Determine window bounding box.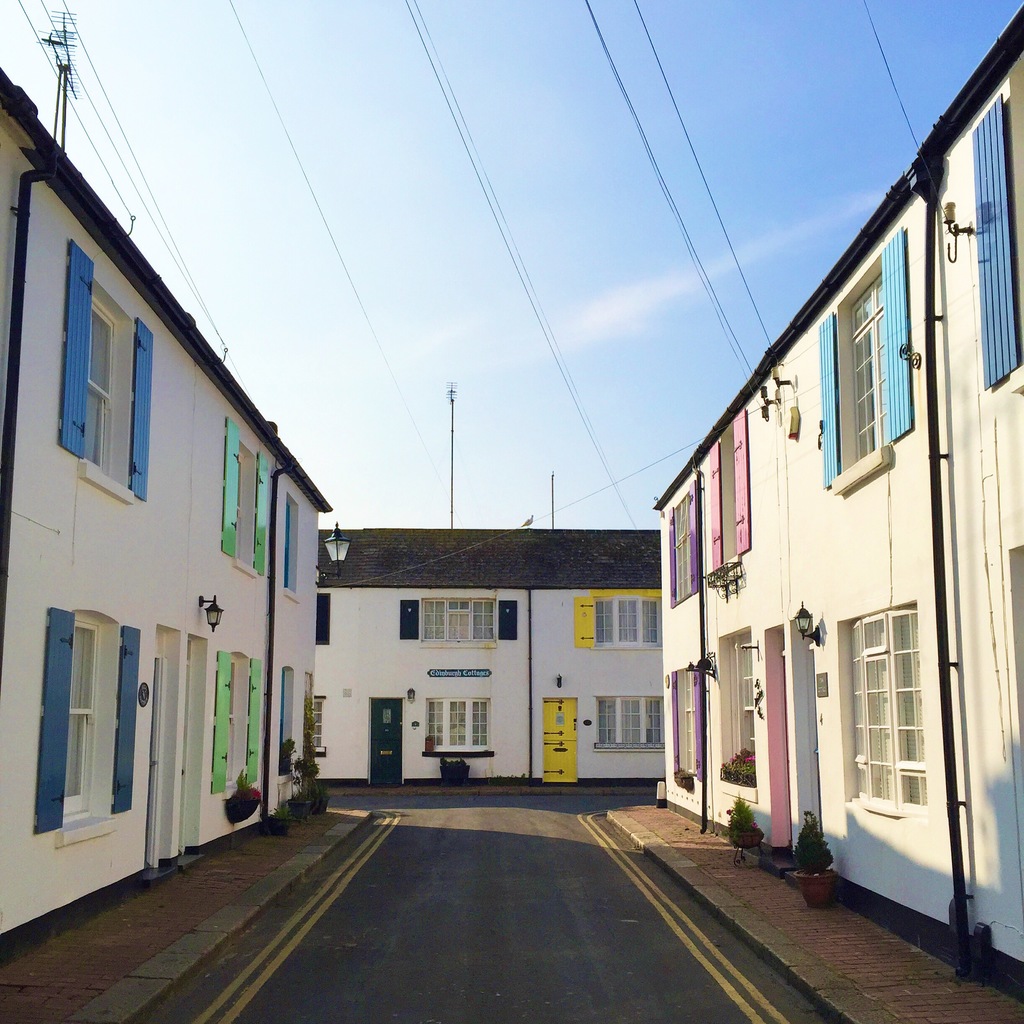
Determined: locate(591, 597, 660, 641).
